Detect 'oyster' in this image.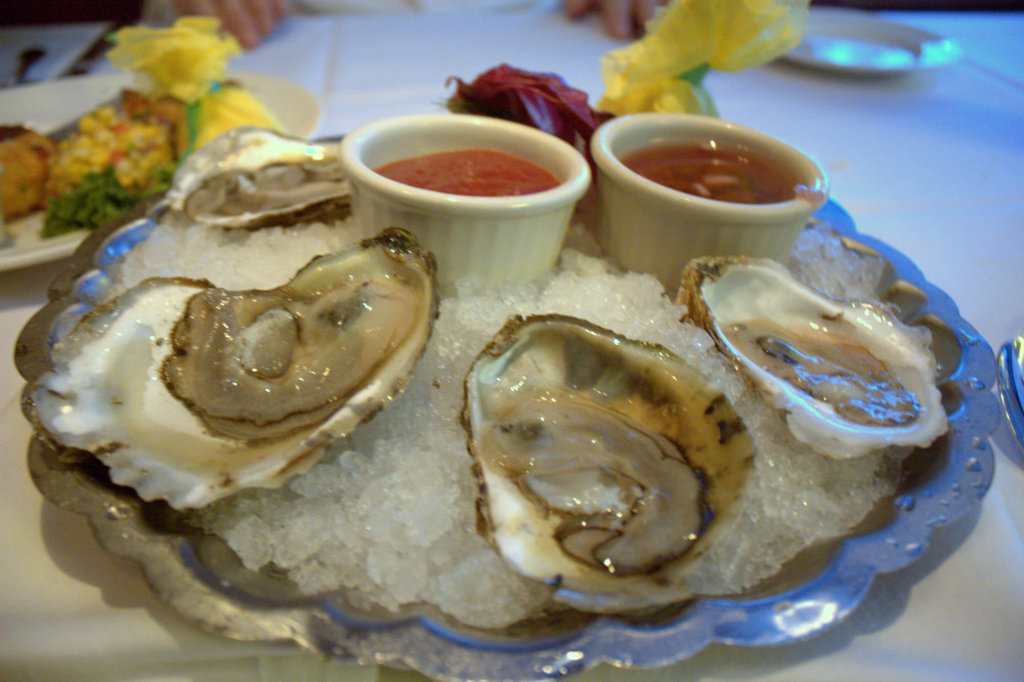
Detection: [x1=18, y1=227, x2=439, y2=509].
